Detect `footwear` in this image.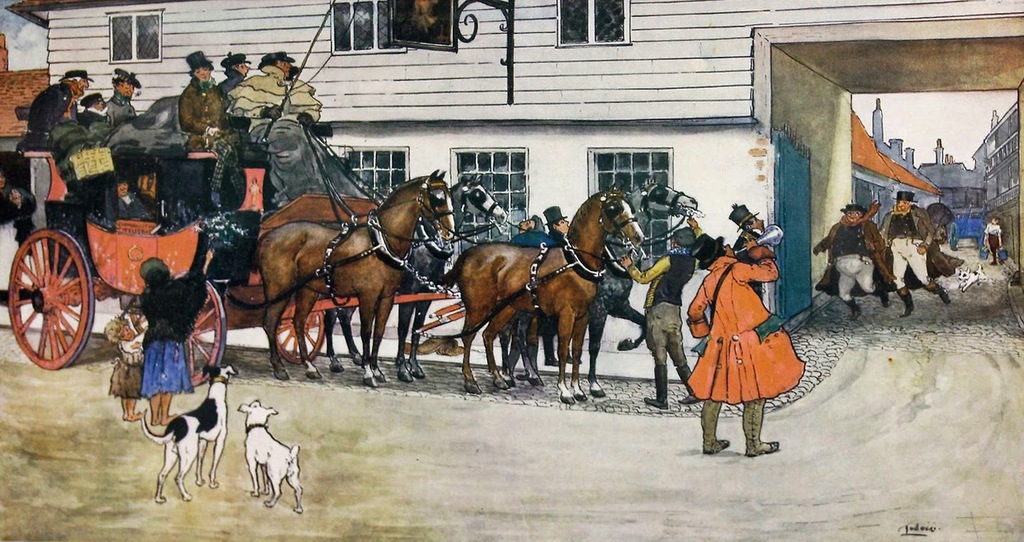
Detection: bbox(362, 377, 375, 387).
